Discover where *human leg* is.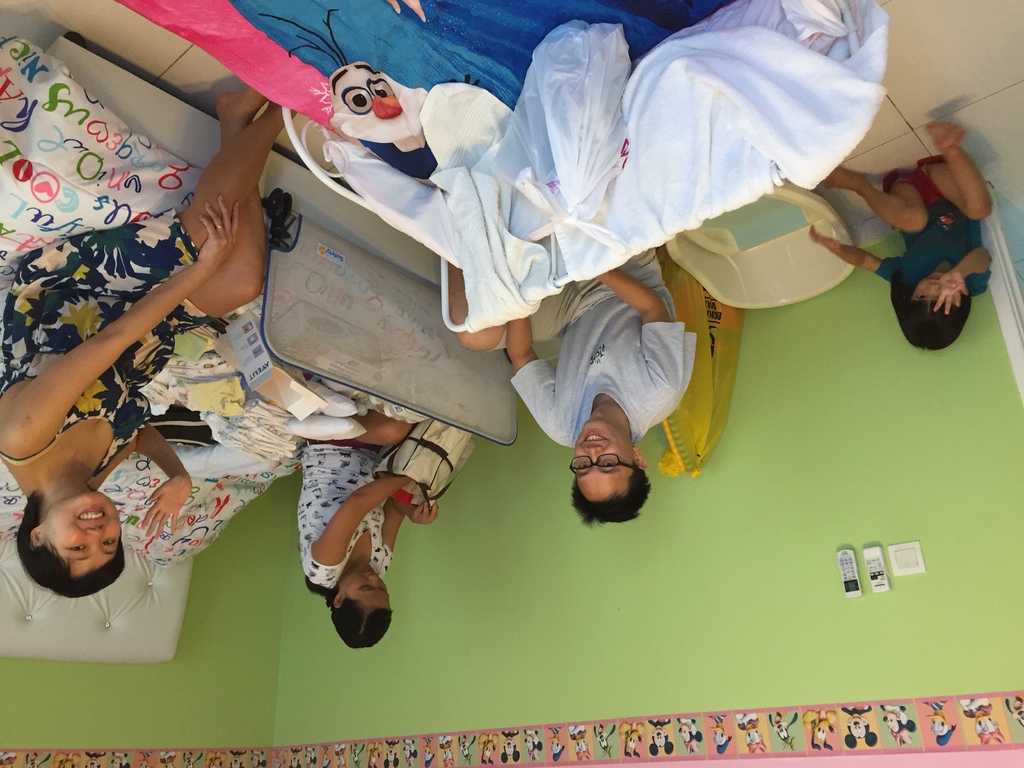
Discovered at BBox(312, 410, 406, 446).
